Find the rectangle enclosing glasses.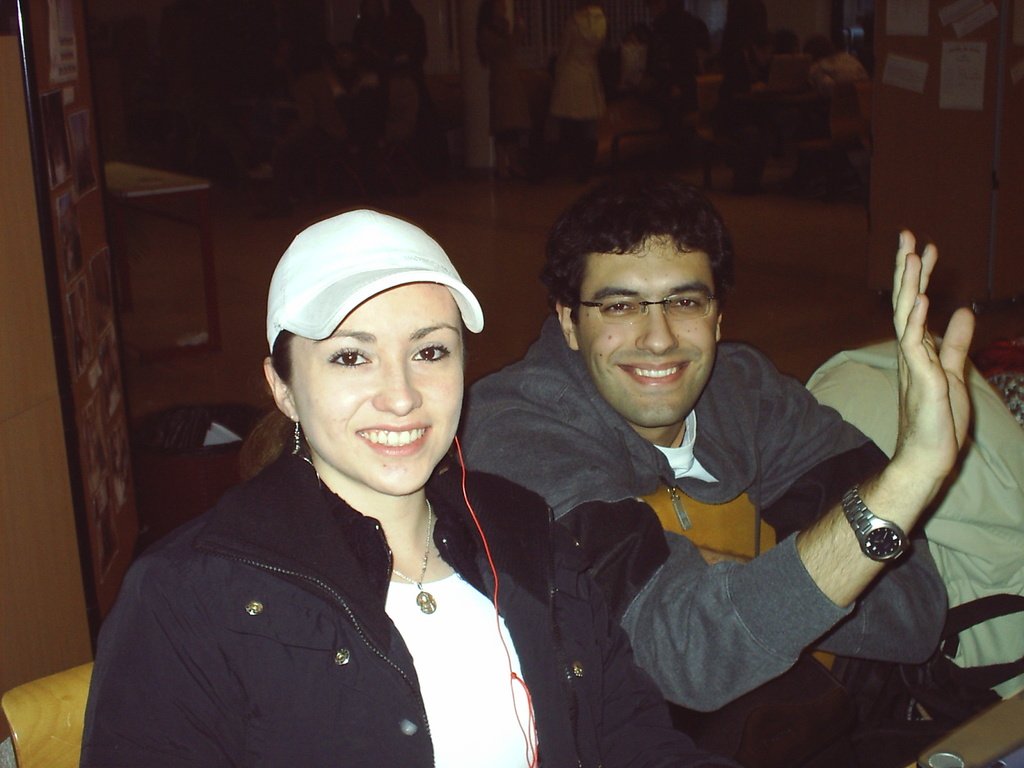
bbox=[579, 292, 728, 329].
